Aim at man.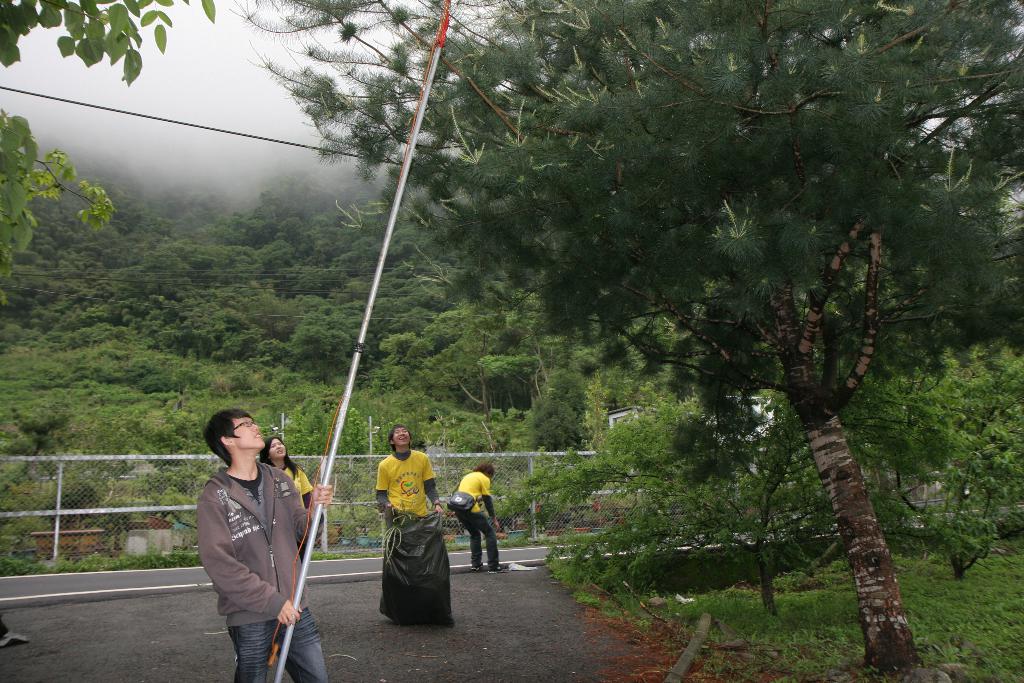
Aimed at {"left": 189, "top": 397, "right": 324, "bottom": 679}.
